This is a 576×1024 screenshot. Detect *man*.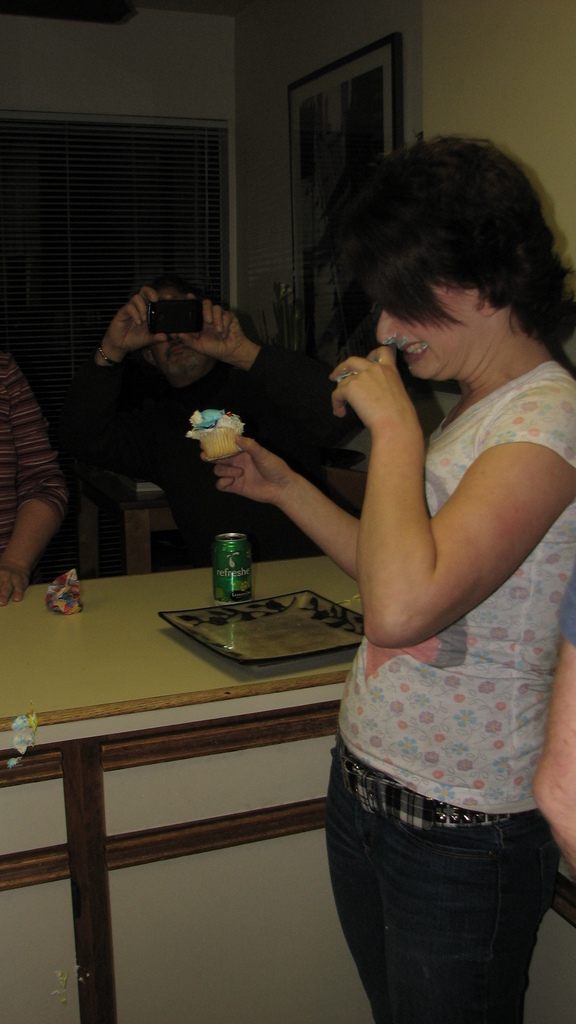
crop(62, 280, 381, 577).
